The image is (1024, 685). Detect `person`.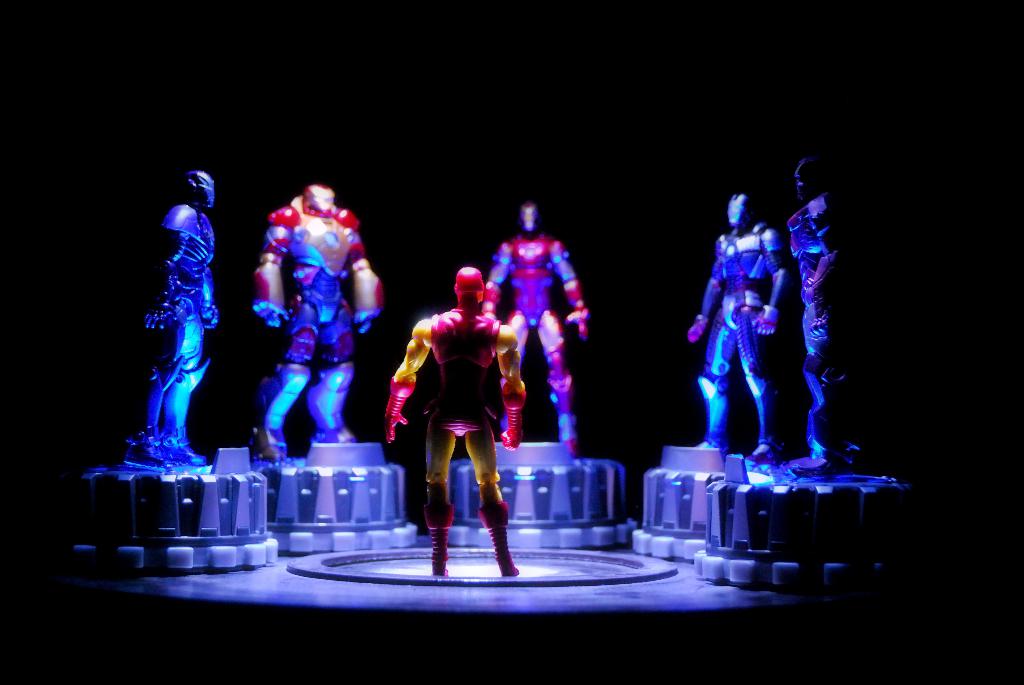
Detection: x1=688, y1=191, x2=789, y2=462.
